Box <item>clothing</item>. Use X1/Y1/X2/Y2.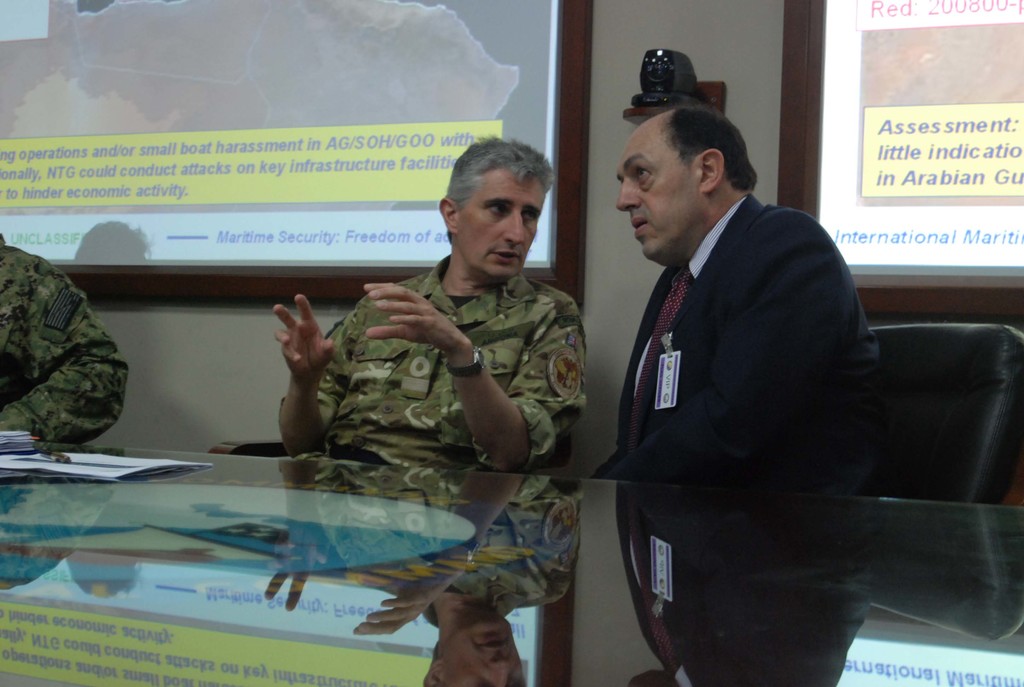
626/191/881/487.
